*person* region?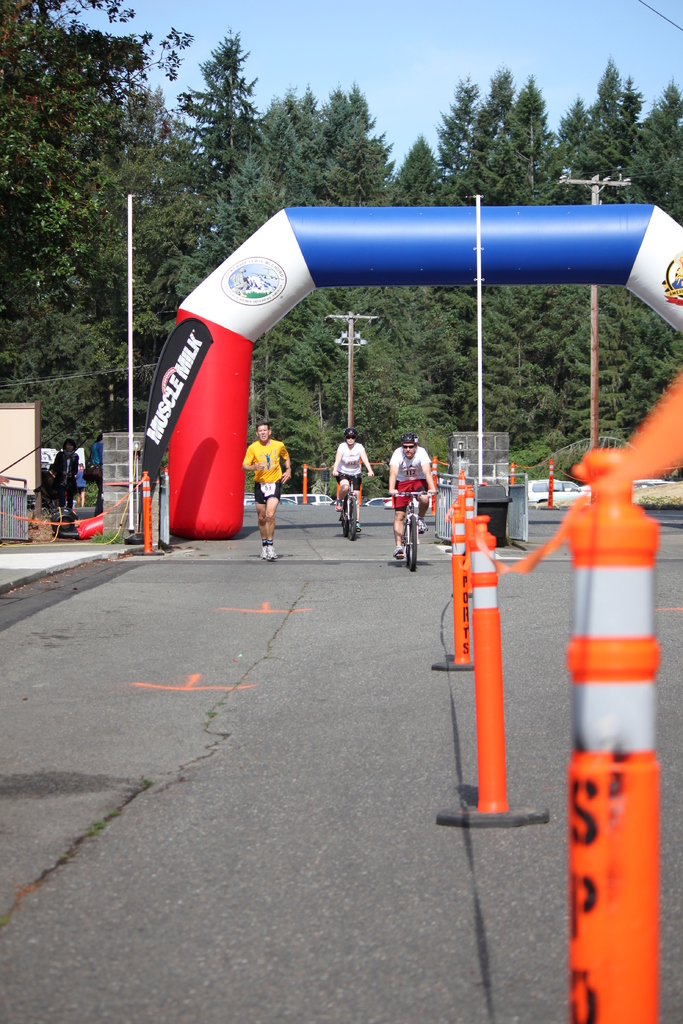
[44,463,70,512]
